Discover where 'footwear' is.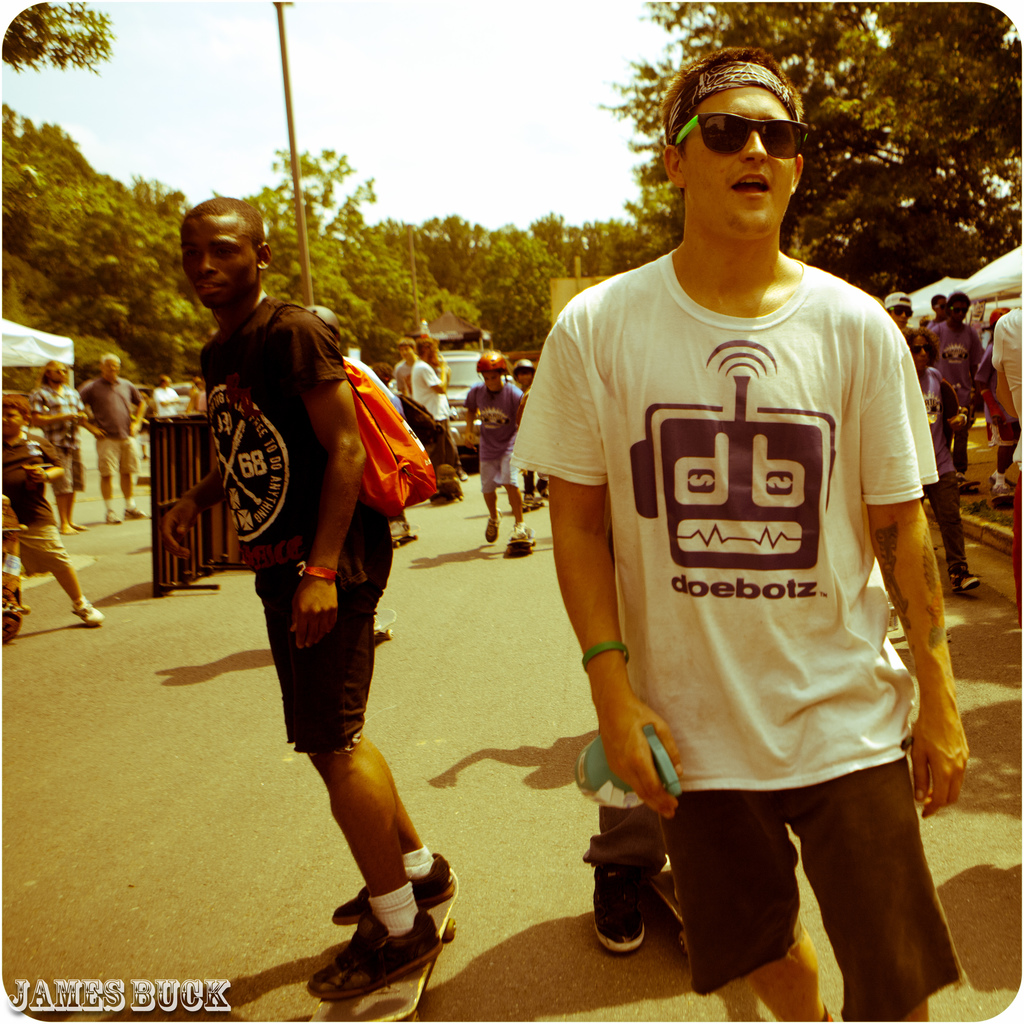
Discovered at (953,469,967,481).
